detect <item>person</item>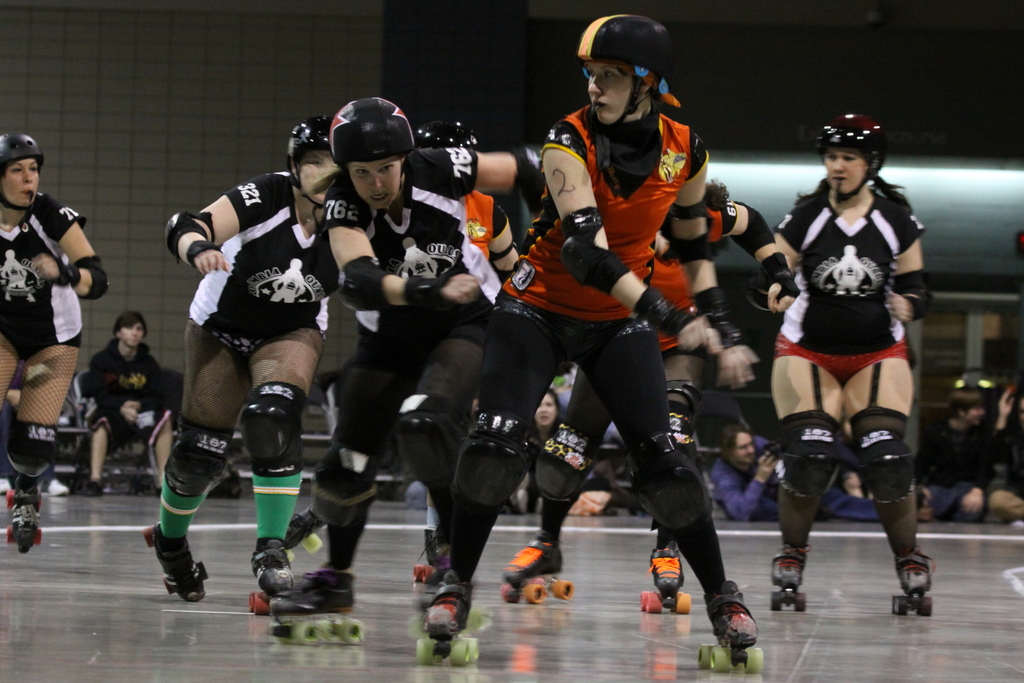
<region>438, 122, 514, 278</region>
